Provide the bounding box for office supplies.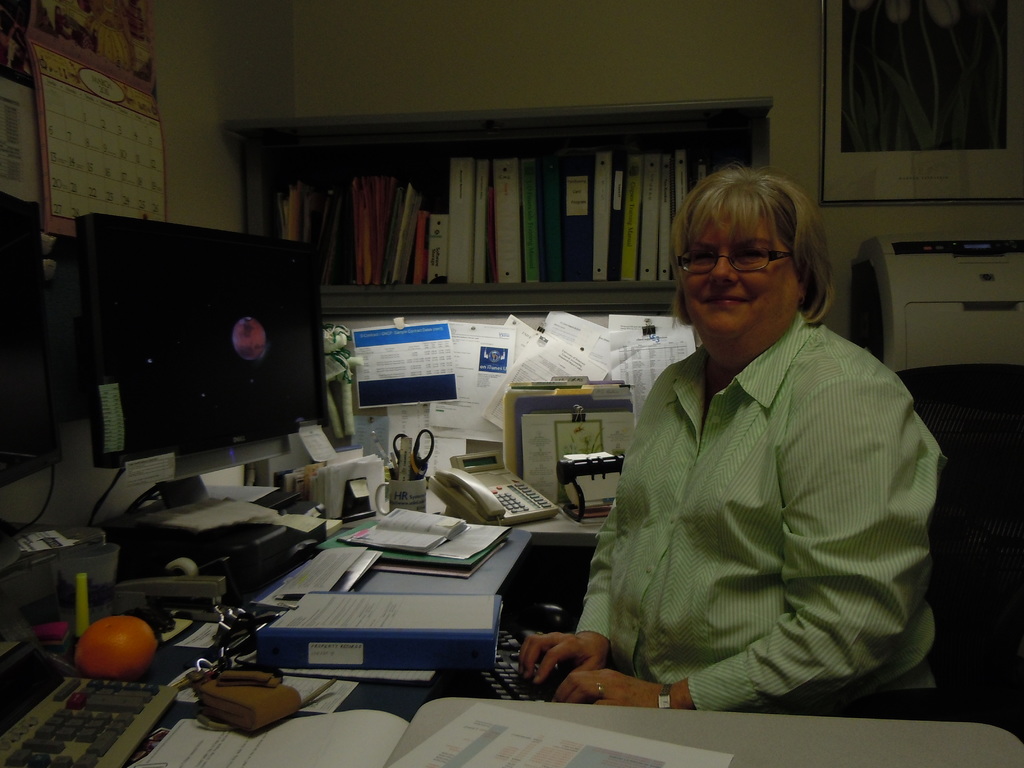
rect(449, 151, 477, 278).
